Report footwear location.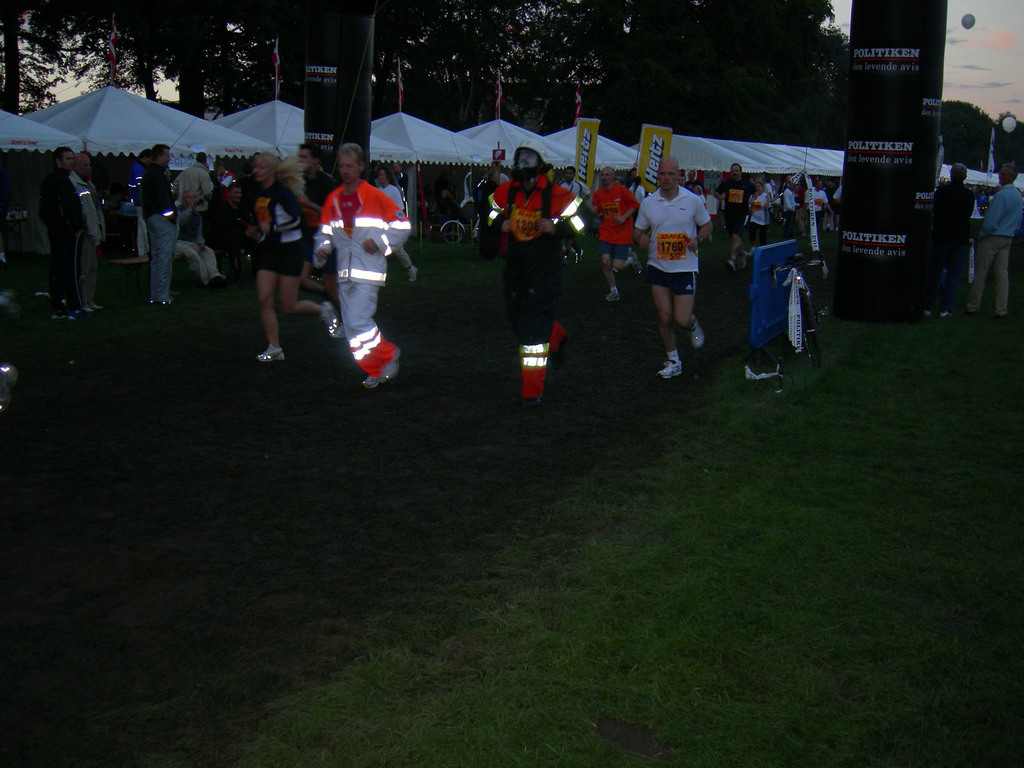
Report: [723,252,737,276].
